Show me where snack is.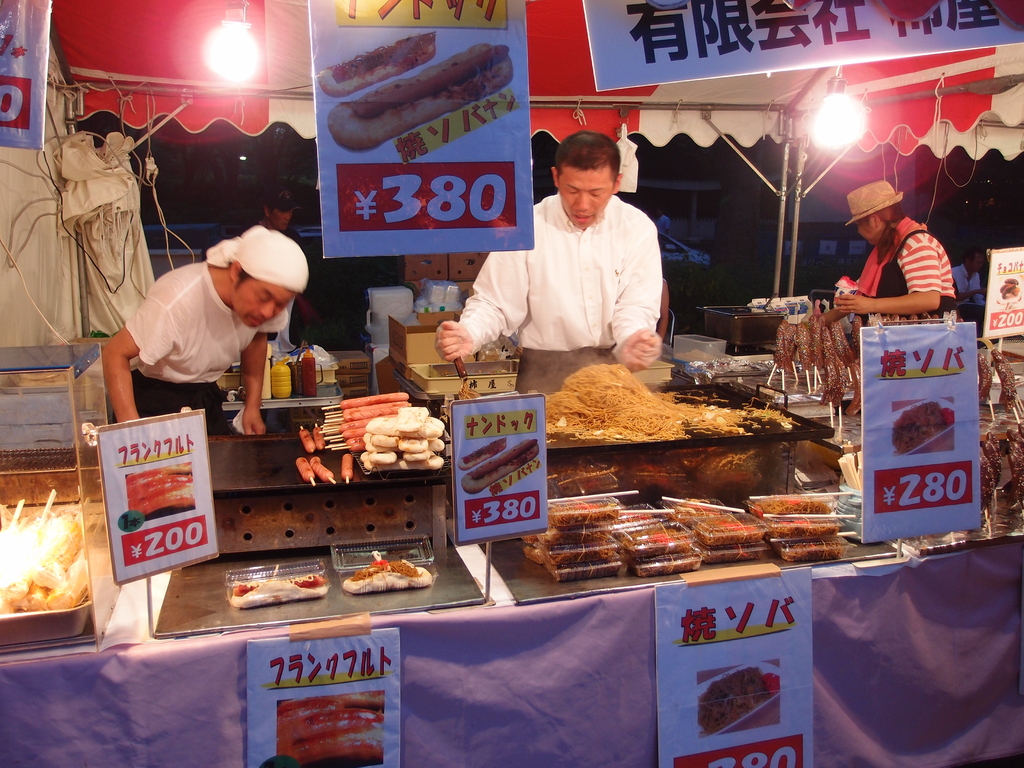
snack is at detection(345, 558, 431, 588).
